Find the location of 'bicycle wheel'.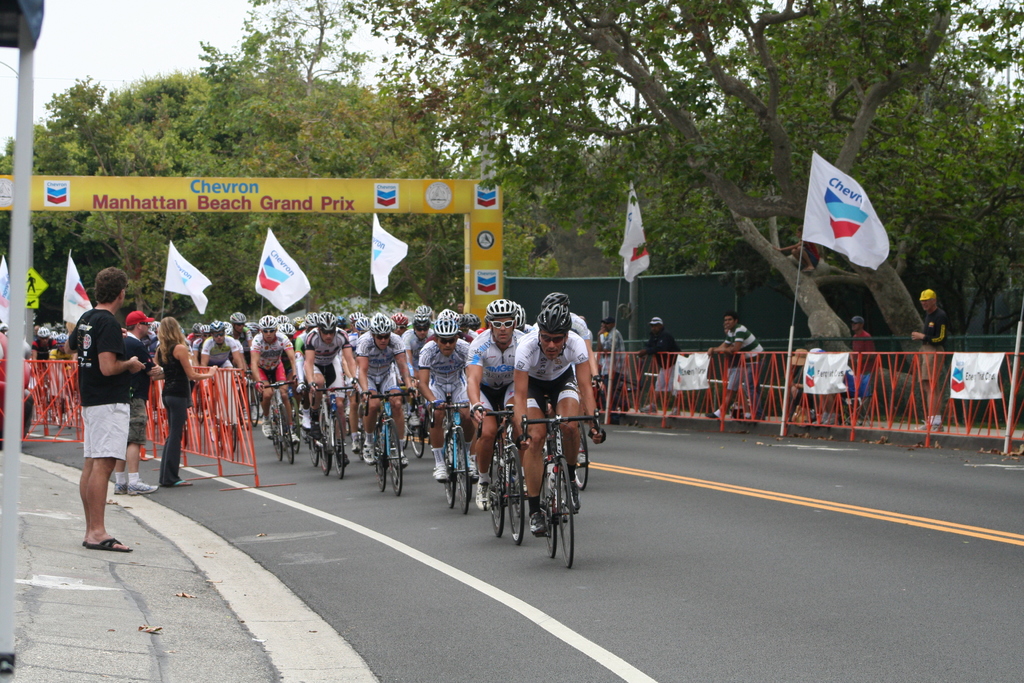
Location: locate(305, 436, 321, 463).
